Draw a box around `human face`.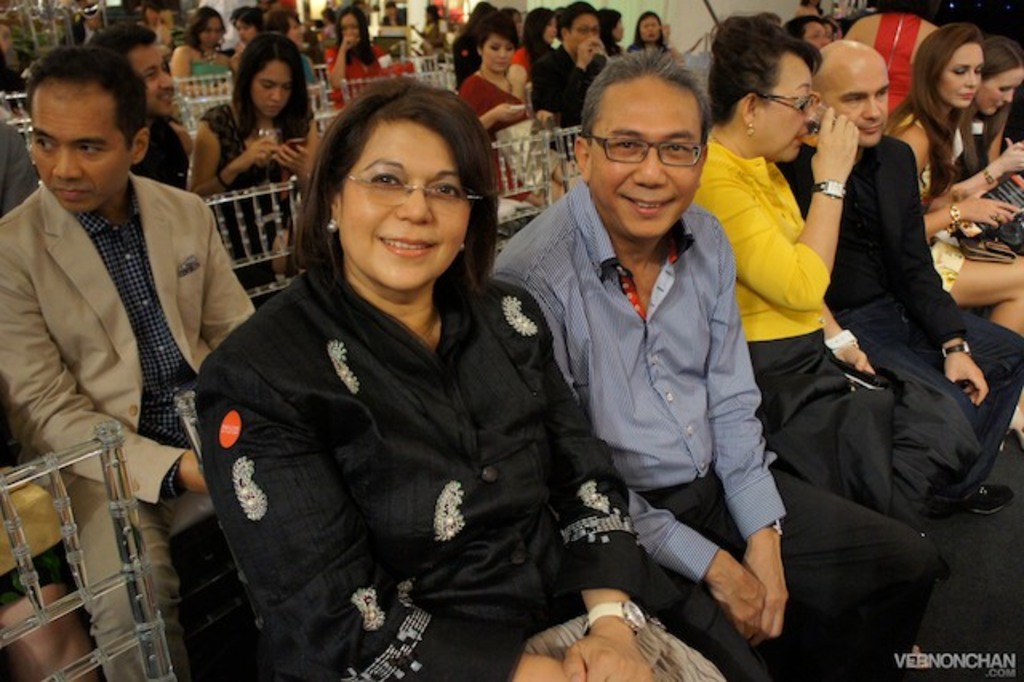
{"left": 936, "top": 43, "right": 986, "bottom": 109}.
